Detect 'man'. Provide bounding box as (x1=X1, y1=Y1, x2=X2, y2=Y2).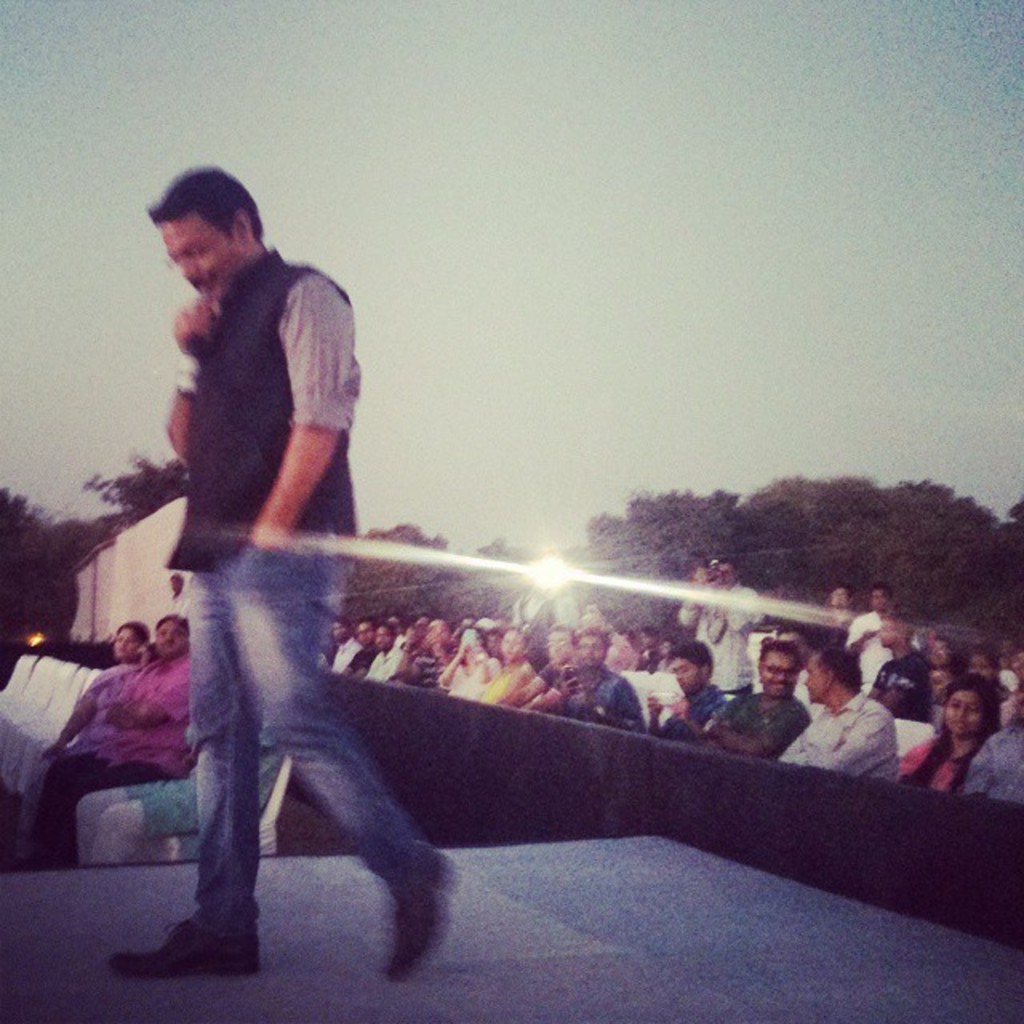
(x1=338, y1=603, x2=386, y2=674).
